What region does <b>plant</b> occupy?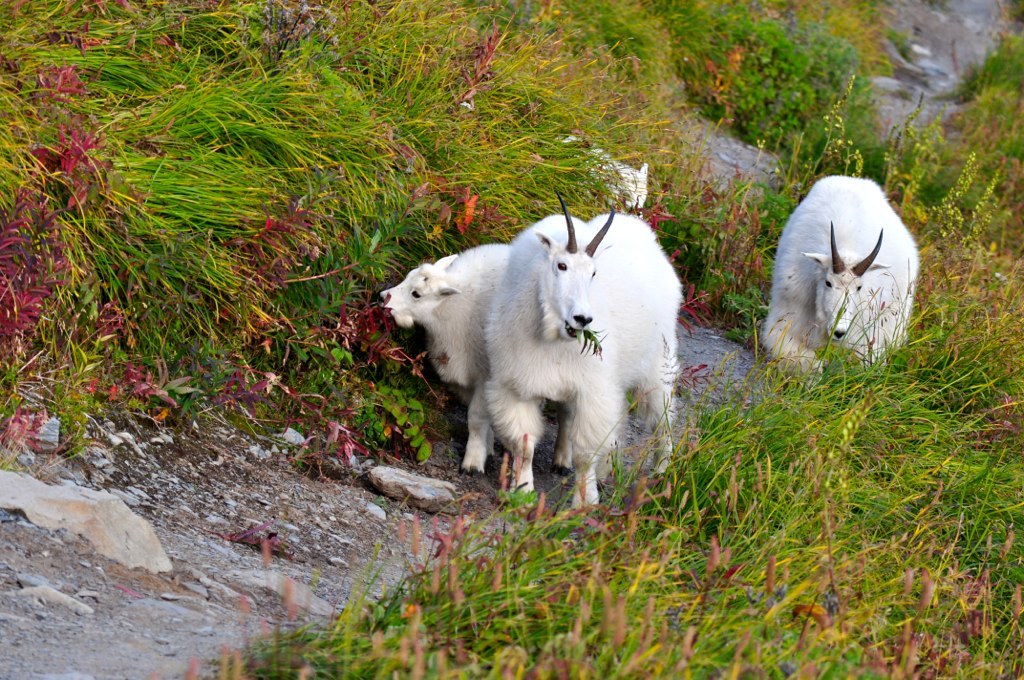
[x1=21, y1=103, x2=303, y2=507].
